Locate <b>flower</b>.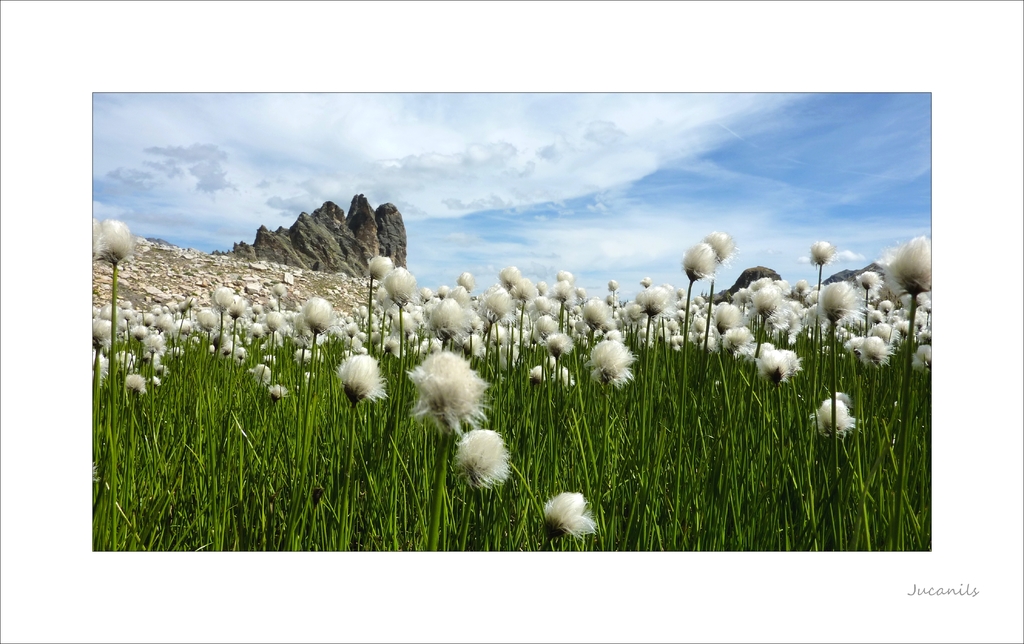
Bounding box: bbox=[833, 390, 856, 410].
